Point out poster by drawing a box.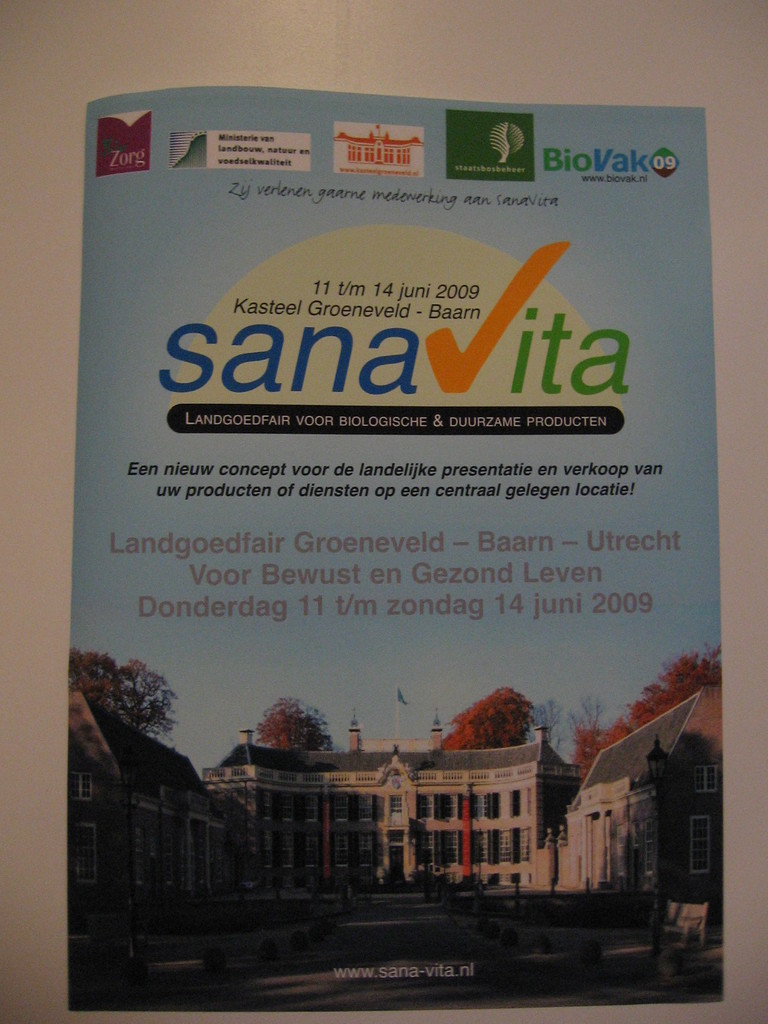
x1=67, y1=87, x2=721, y2=1005.
